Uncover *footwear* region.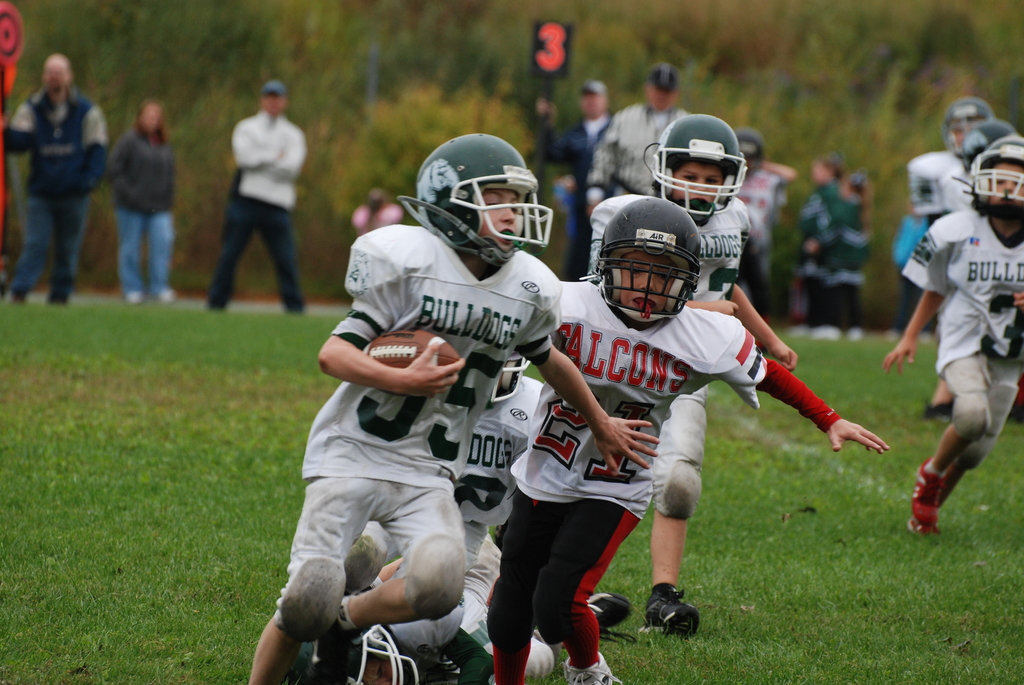
Uncovered: [x1=908, y1=513, x2=936, y2=535].
